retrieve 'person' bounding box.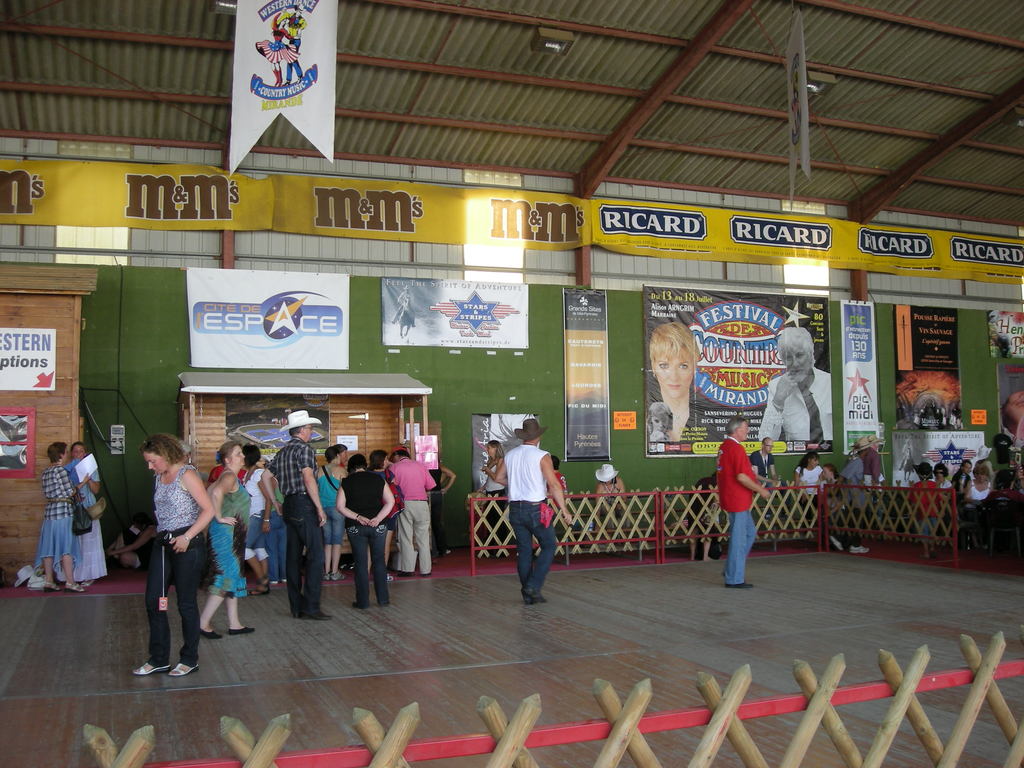
Bounding box: [left=54, top=437, right=108, bottom=588].
